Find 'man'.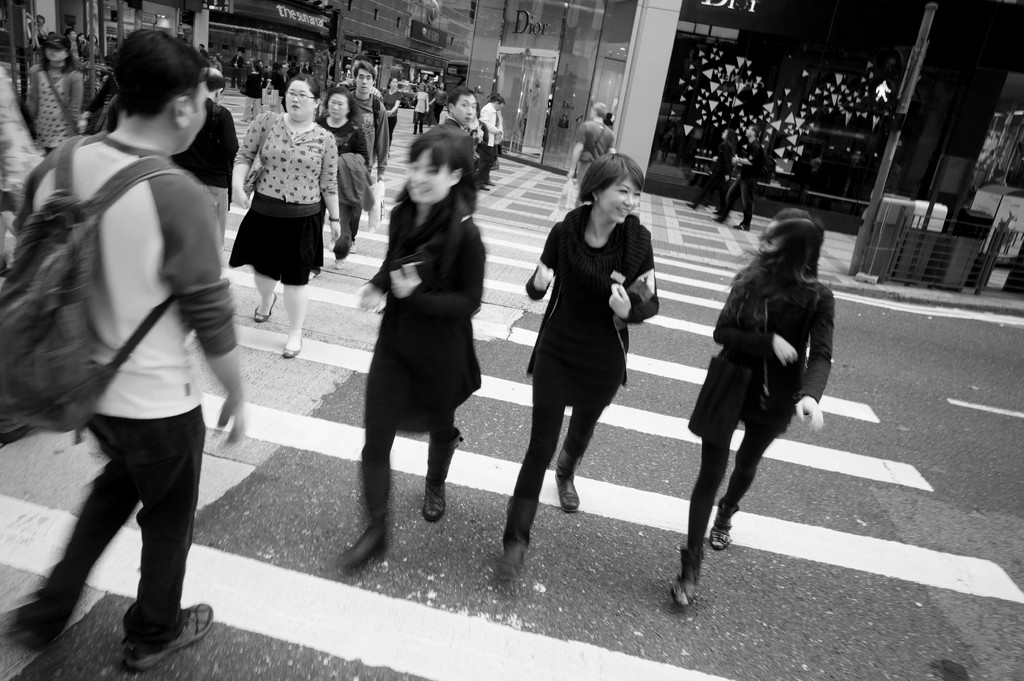
(left=446, top=92, right=477, bottom=142).
